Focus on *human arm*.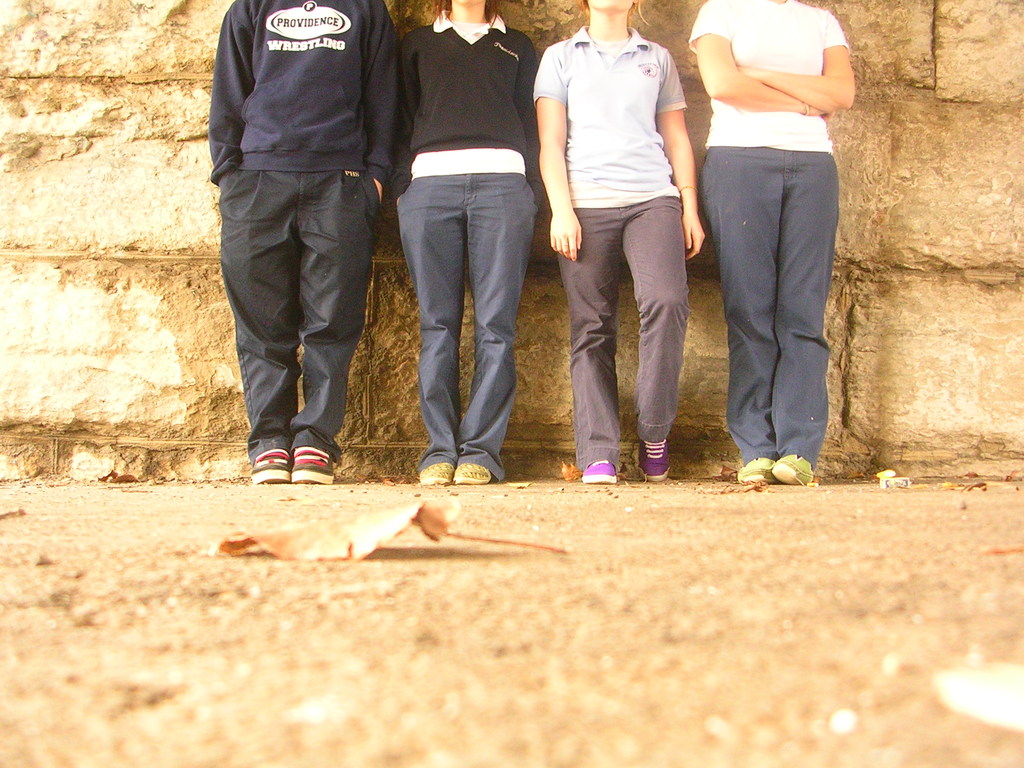
Focused at 203 12 252 188.
